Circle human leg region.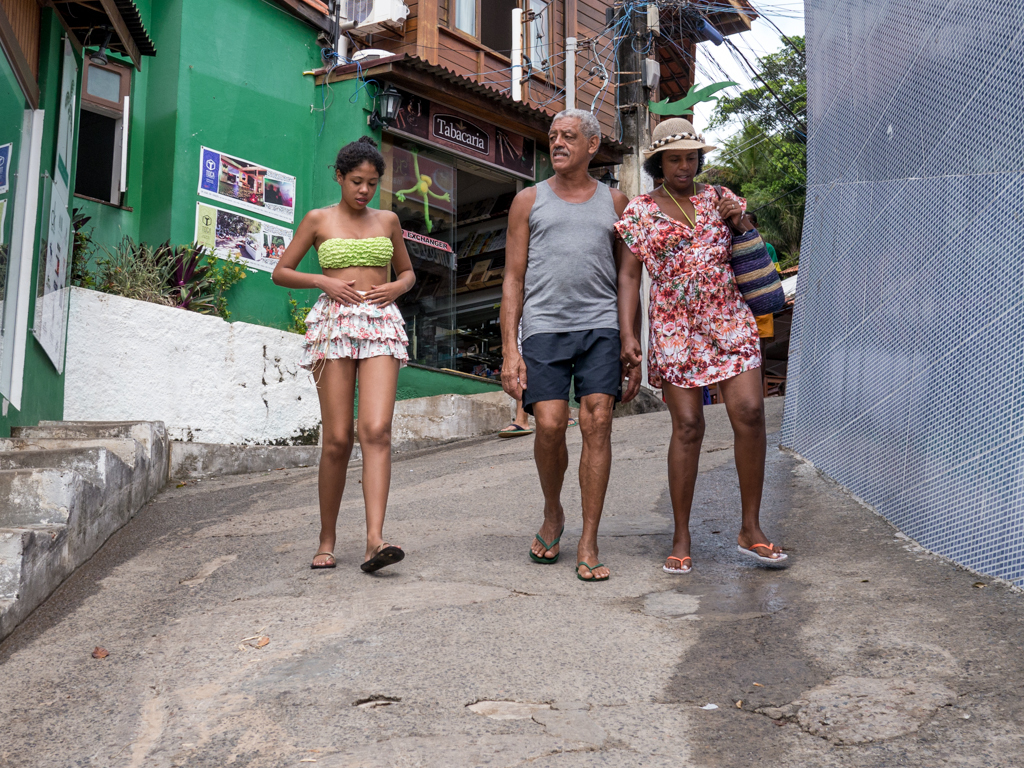
Region: 310 356 357 564.
